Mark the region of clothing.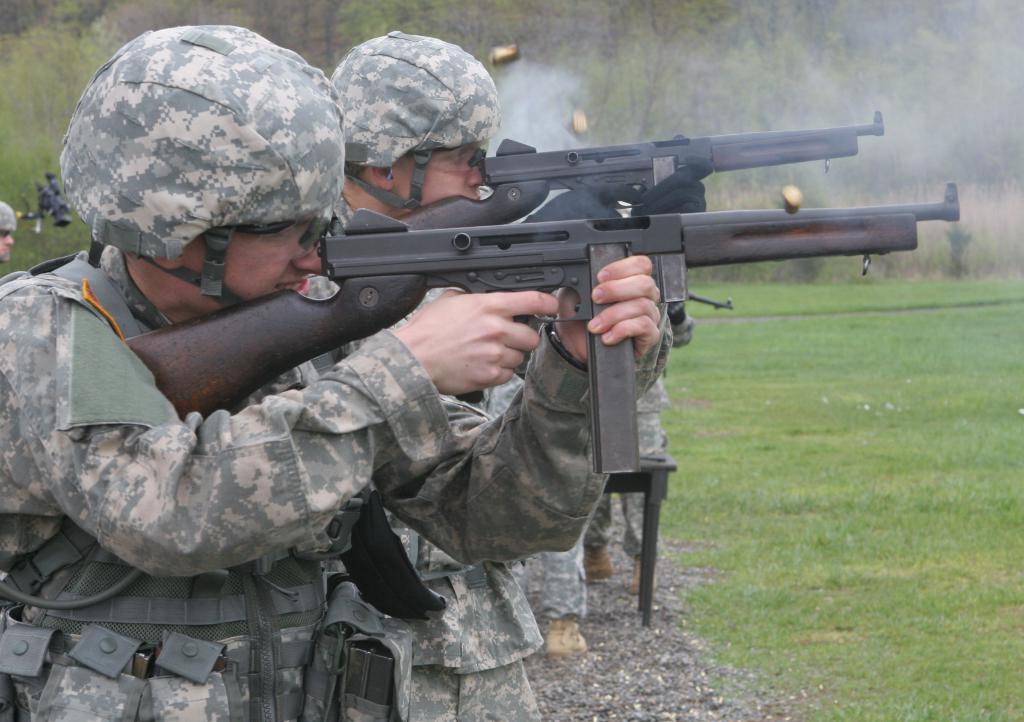
Region: bbox=[583, 380, 664, 558].
